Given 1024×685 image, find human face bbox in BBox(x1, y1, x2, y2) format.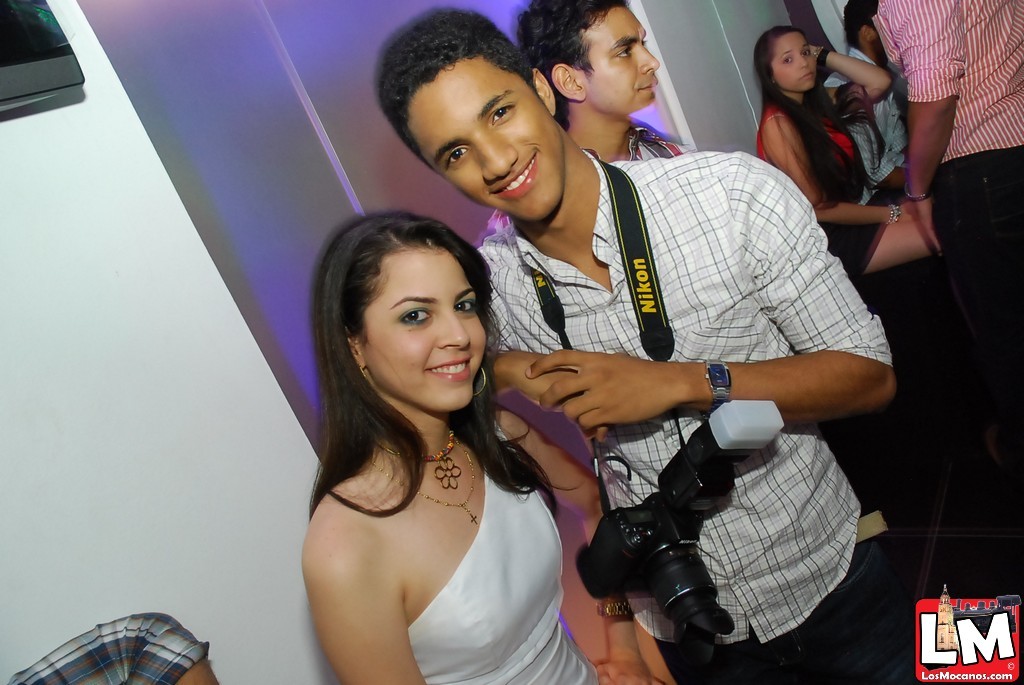
BBox(408, 55, 562, 224).
